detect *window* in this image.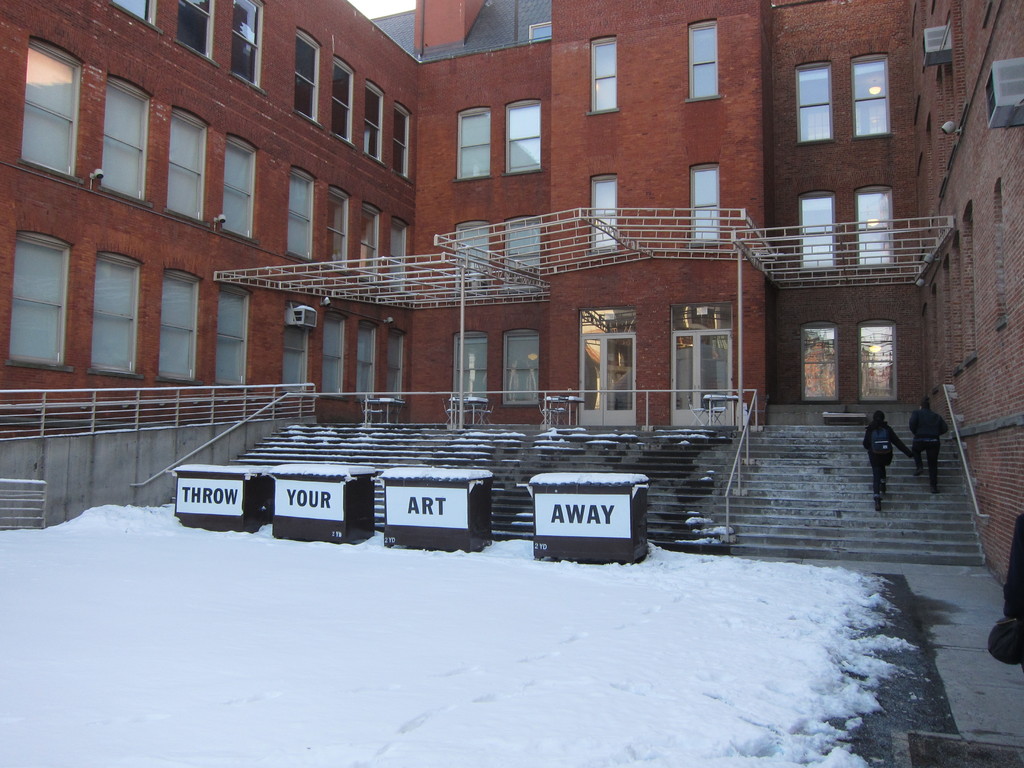
Detection: region(110, 0, 163, 27).
